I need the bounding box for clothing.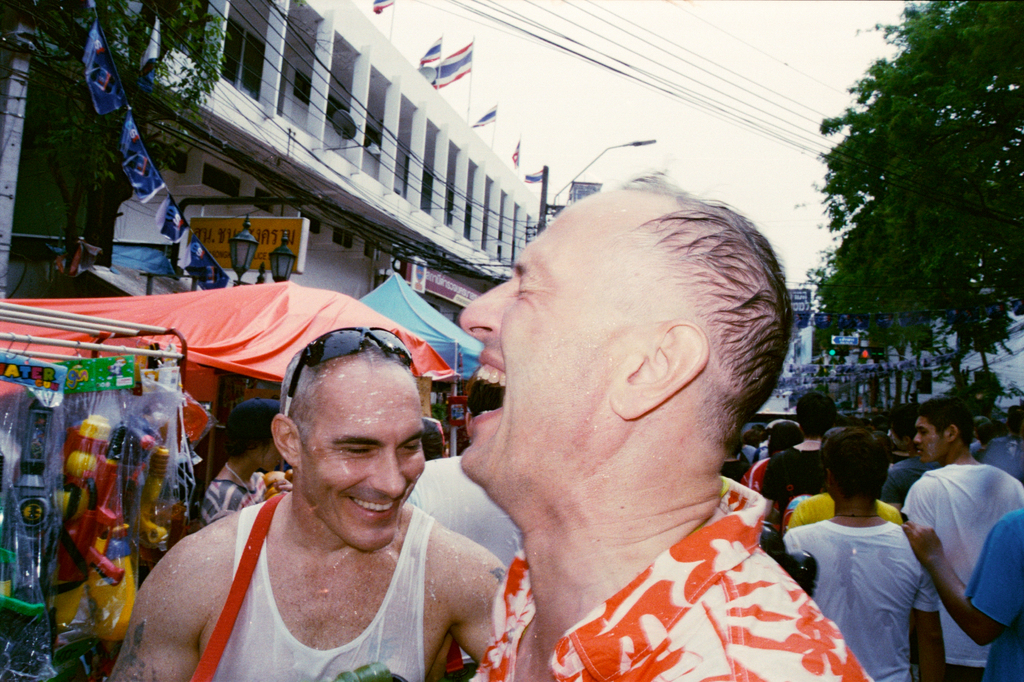
Here it is: 462:472:874:681.
